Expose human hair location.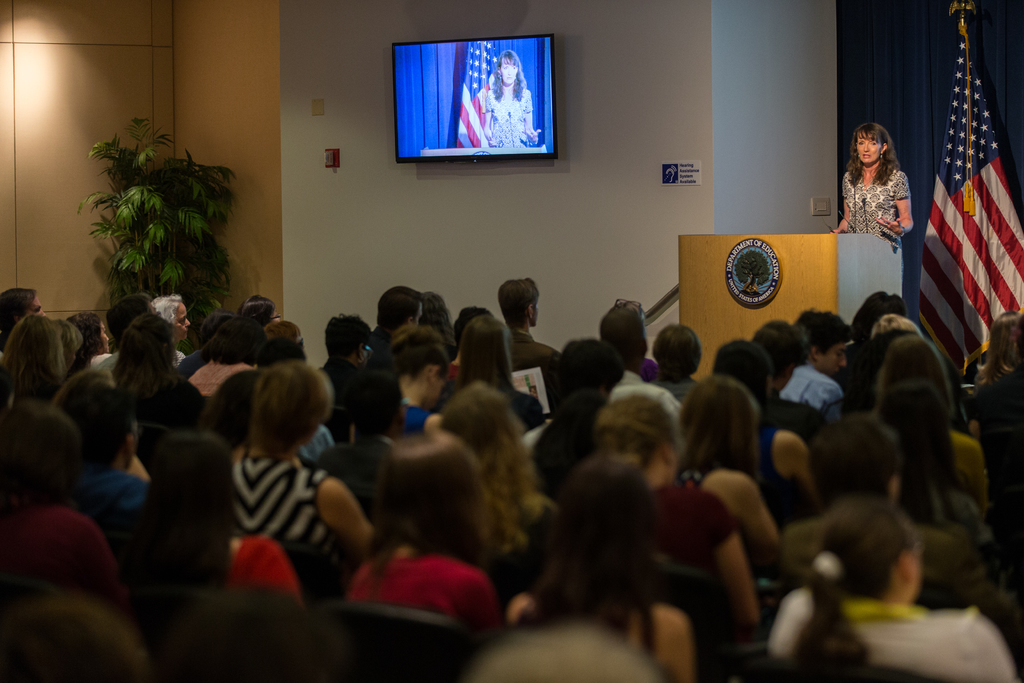
Exposed at locate(589, 390, 676, 471).
